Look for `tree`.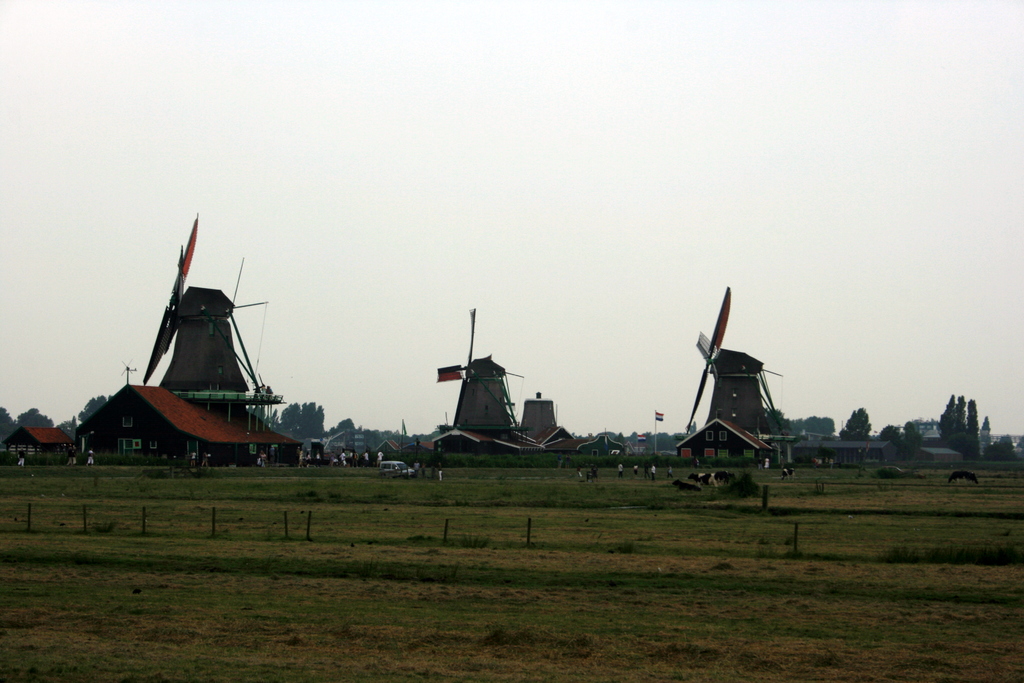
Found: 80:394:106:418.
